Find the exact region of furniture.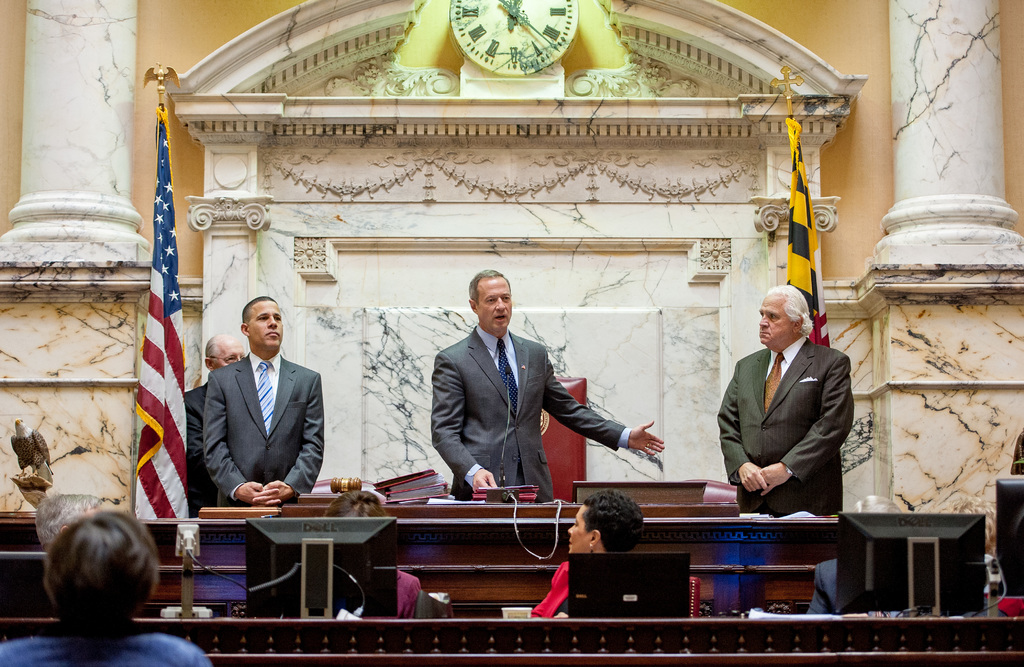
Exact region: region(535, 374, 589, 505).
